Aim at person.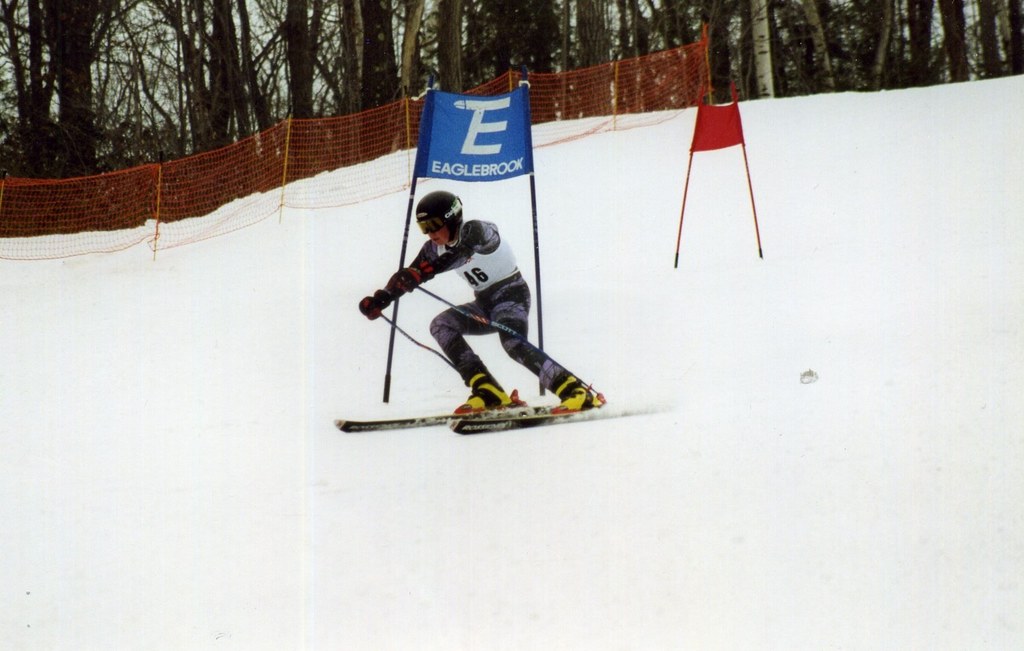
Aimed at [left=355, top=183, right=611, bottom=415].
